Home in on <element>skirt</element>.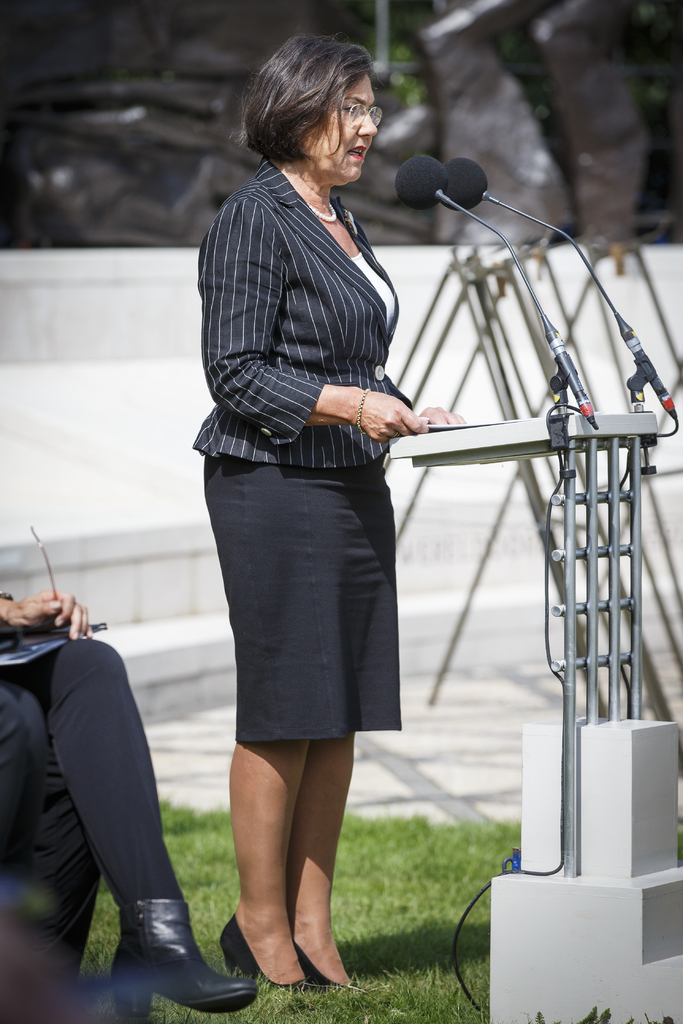
Homed in at x1=198 y1=449 x2=402 y2=746.
